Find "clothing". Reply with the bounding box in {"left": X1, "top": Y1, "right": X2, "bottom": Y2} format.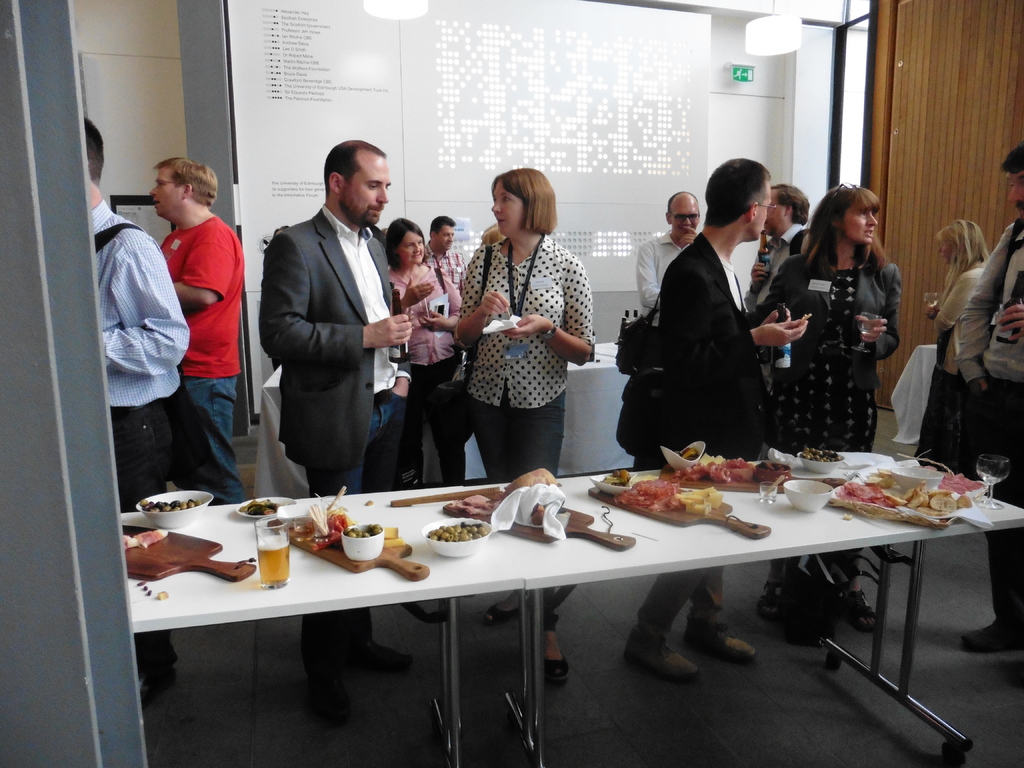
{"left": 154, "top": 218, "right": 243, "bottom": 519}.
